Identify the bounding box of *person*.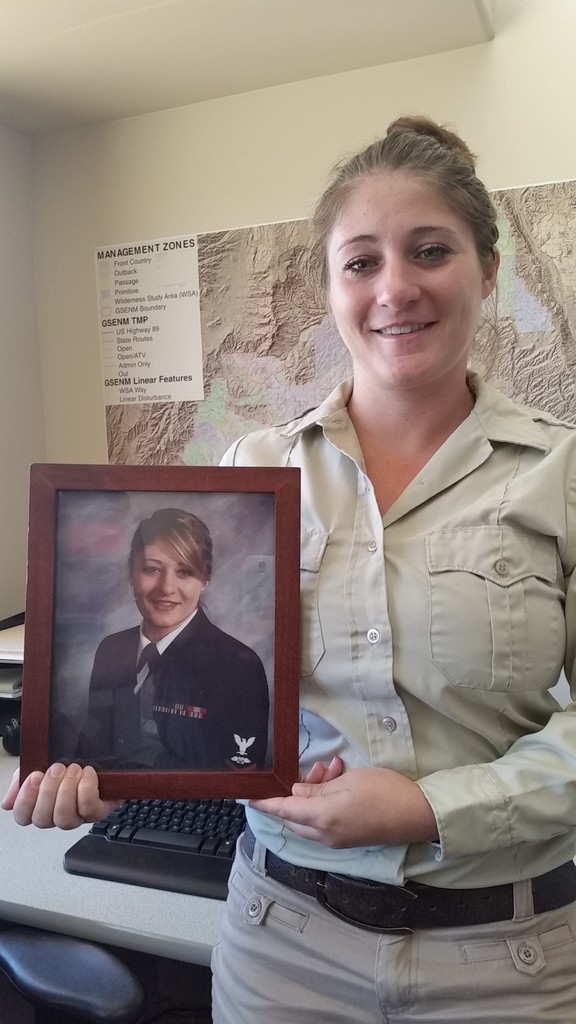
<box>72,501,268,772</box>.
